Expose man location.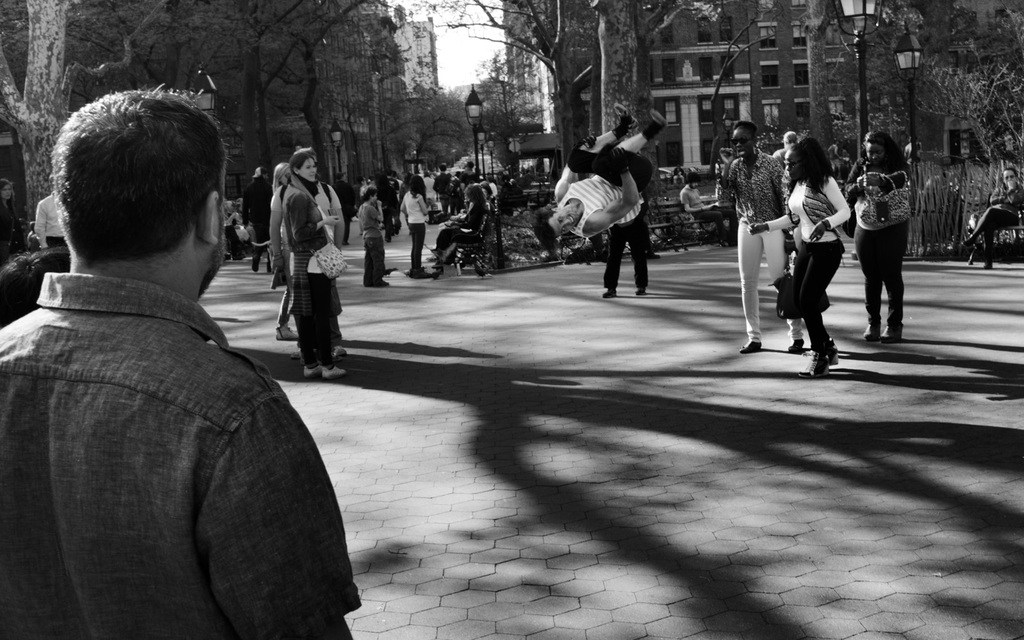
Exposed at 33, 181, 68, 276.
